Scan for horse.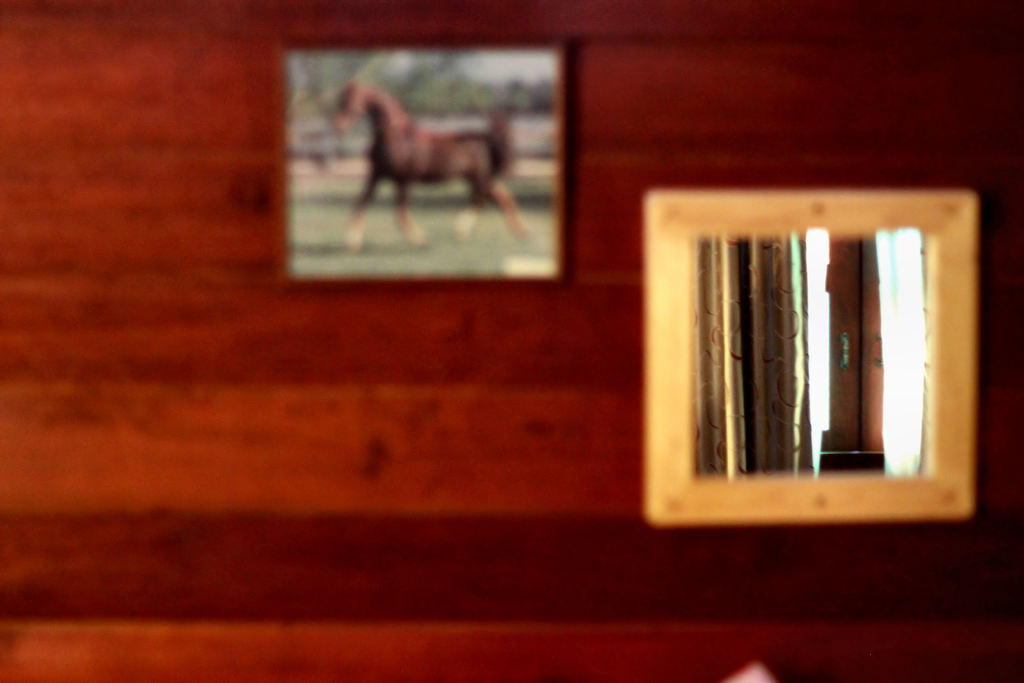
Scan result: <region>330, 82, 530, 252</region>.
